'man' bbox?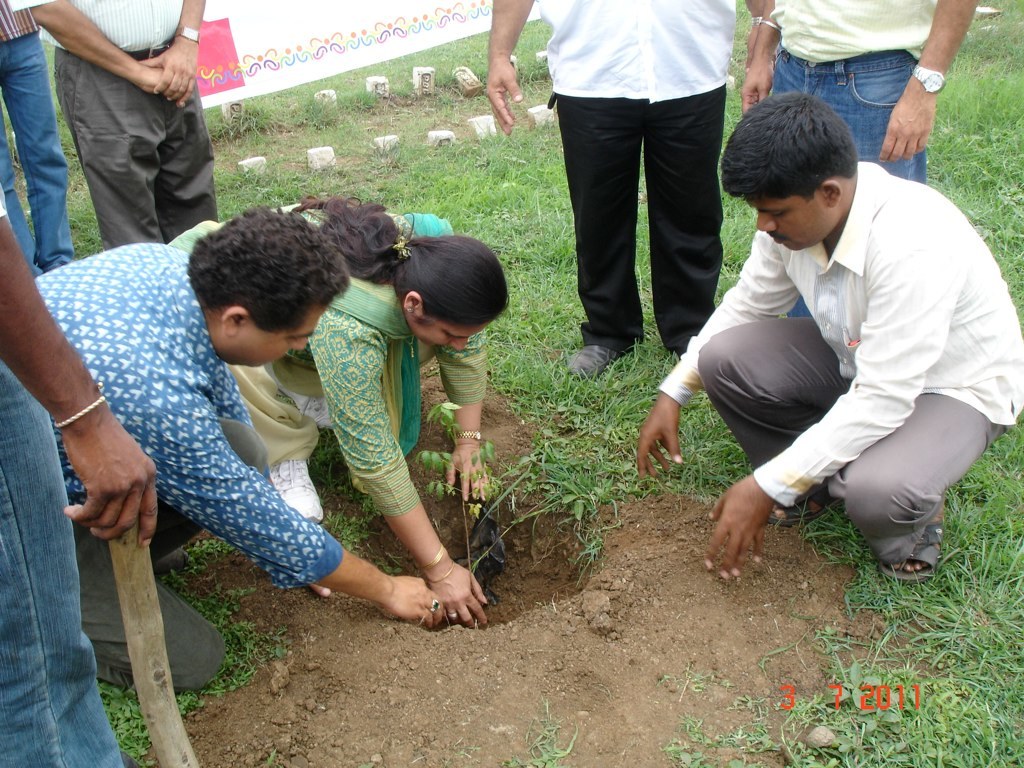
29,207,445,693
